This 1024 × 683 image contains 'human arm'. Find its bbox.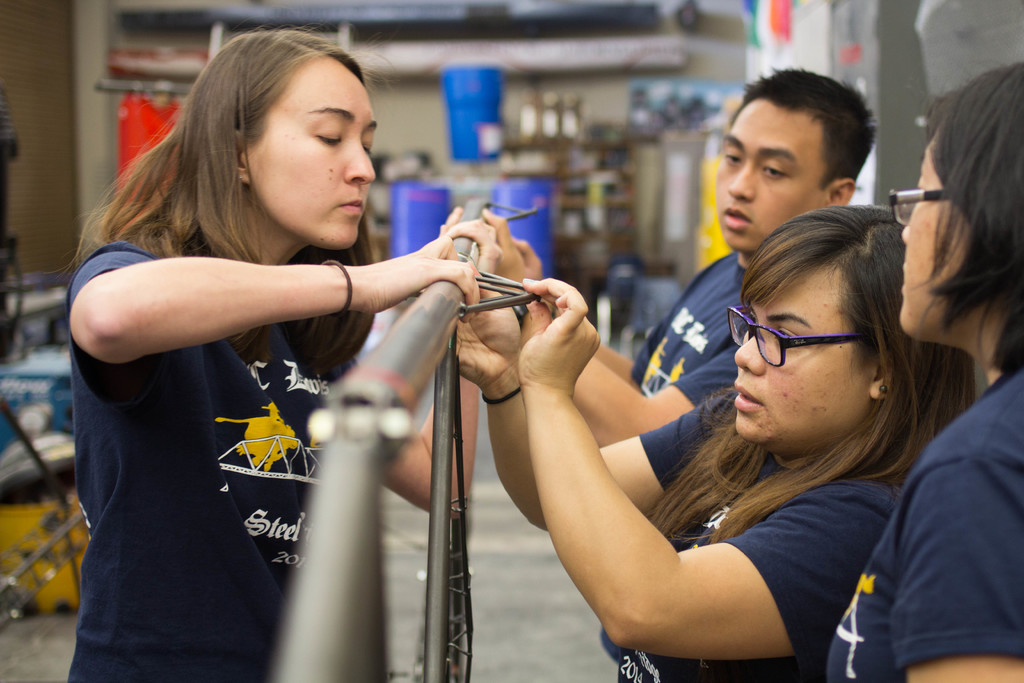
73:226:484:366.
